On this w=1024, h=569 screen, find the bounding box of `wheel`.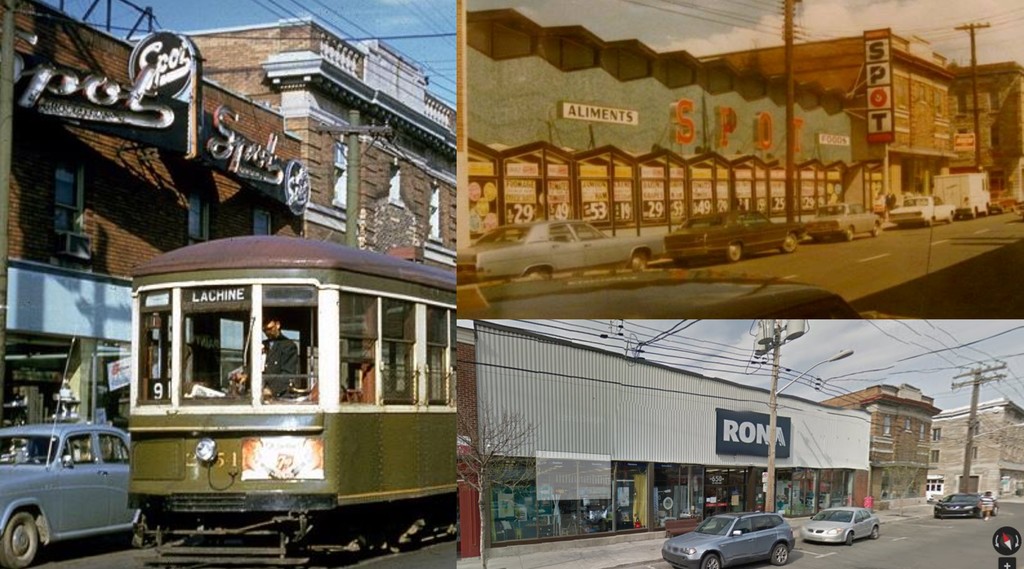
Bounding box: pyautogui.locateOnScreen(871, 525, 881, 540).
